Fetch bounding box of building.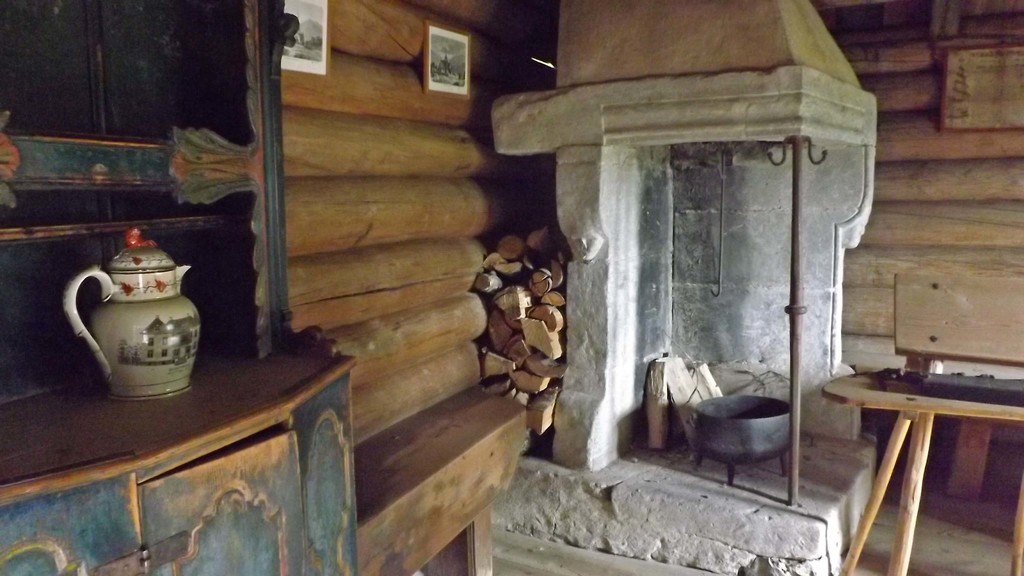
Bbox: 0/0/1022/575.
